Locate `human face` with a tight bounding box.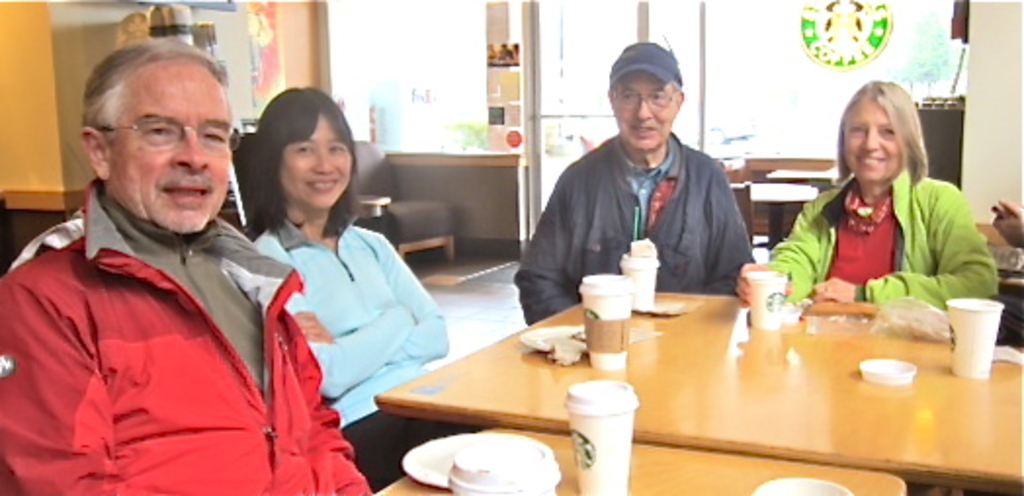
<bbox>276, 113, 352, 215</bbox>.
